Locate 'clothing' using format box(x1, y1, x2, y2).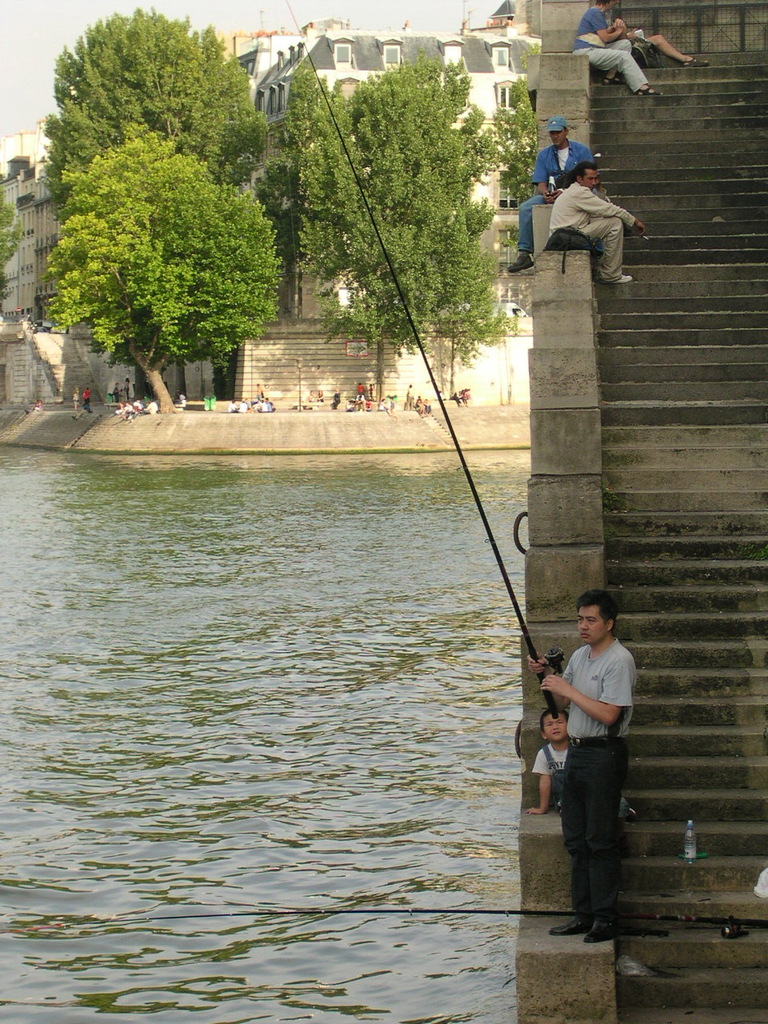
box(550, 181, 636, 289).
